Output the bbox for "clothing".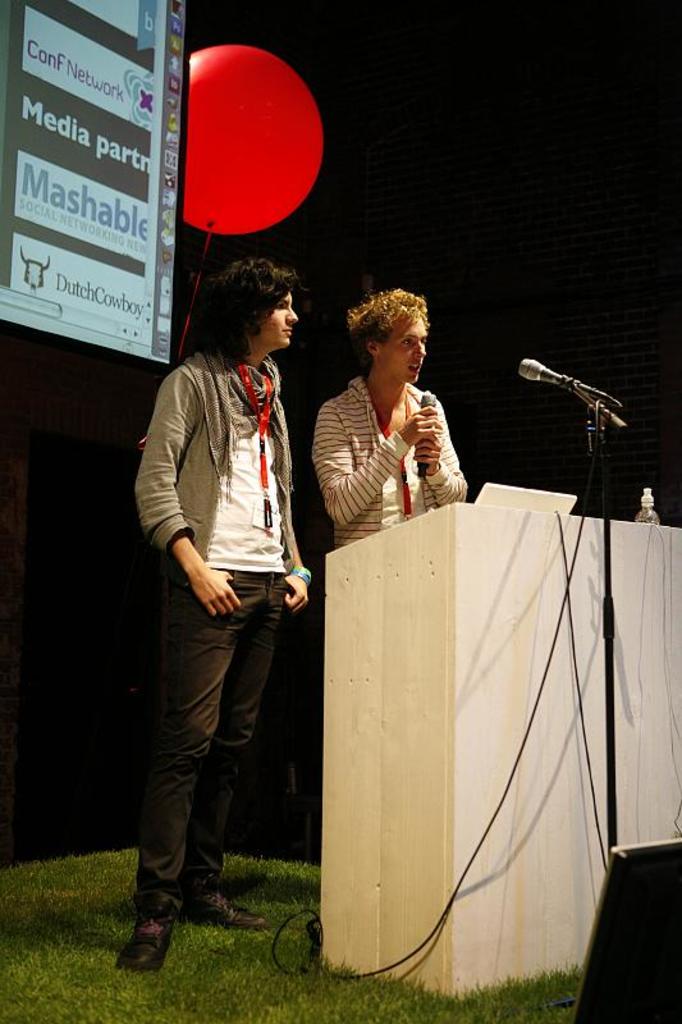
127, 347, 299, 923.
